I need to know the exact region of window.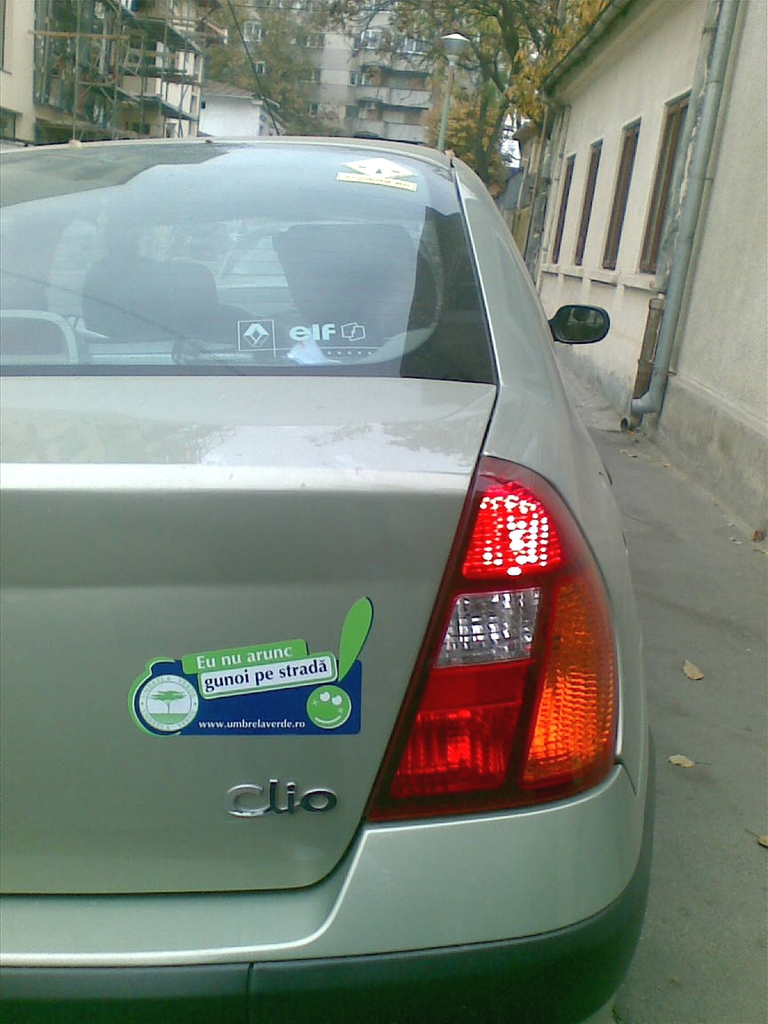
Region: <region>222, 23, 334, 49</region>.
